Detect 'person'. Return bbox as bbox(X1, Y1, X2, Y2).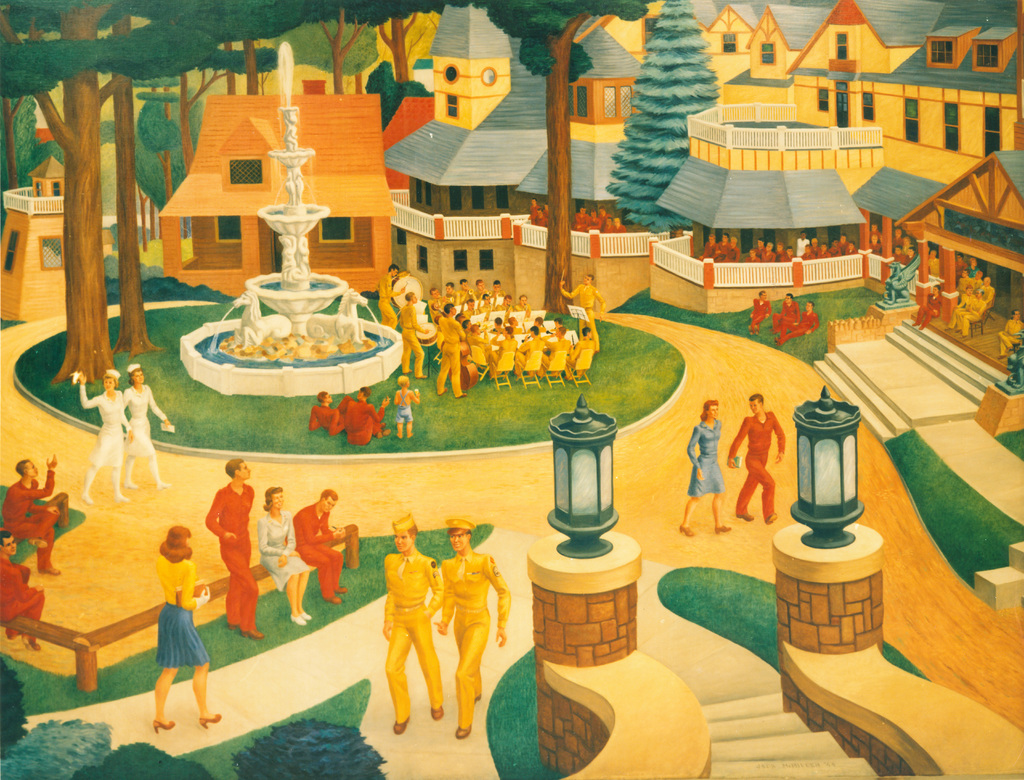
bbox(1001, 307, 1023, 364).
